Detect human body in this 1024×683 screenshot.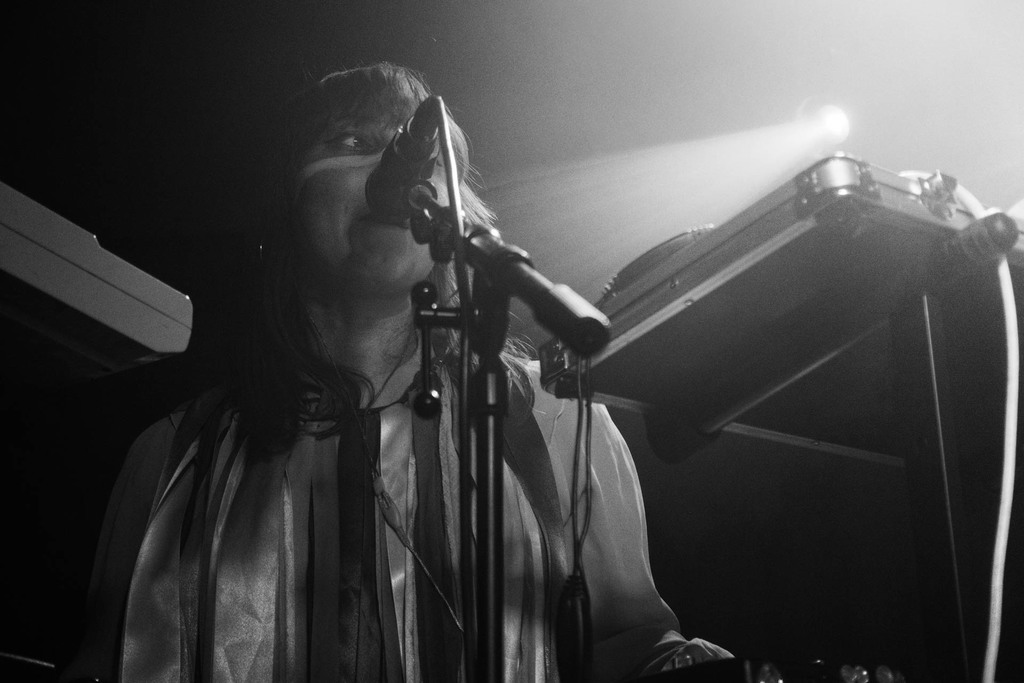
Detection: x1=72 y1=101 x2=844 y2=682.
